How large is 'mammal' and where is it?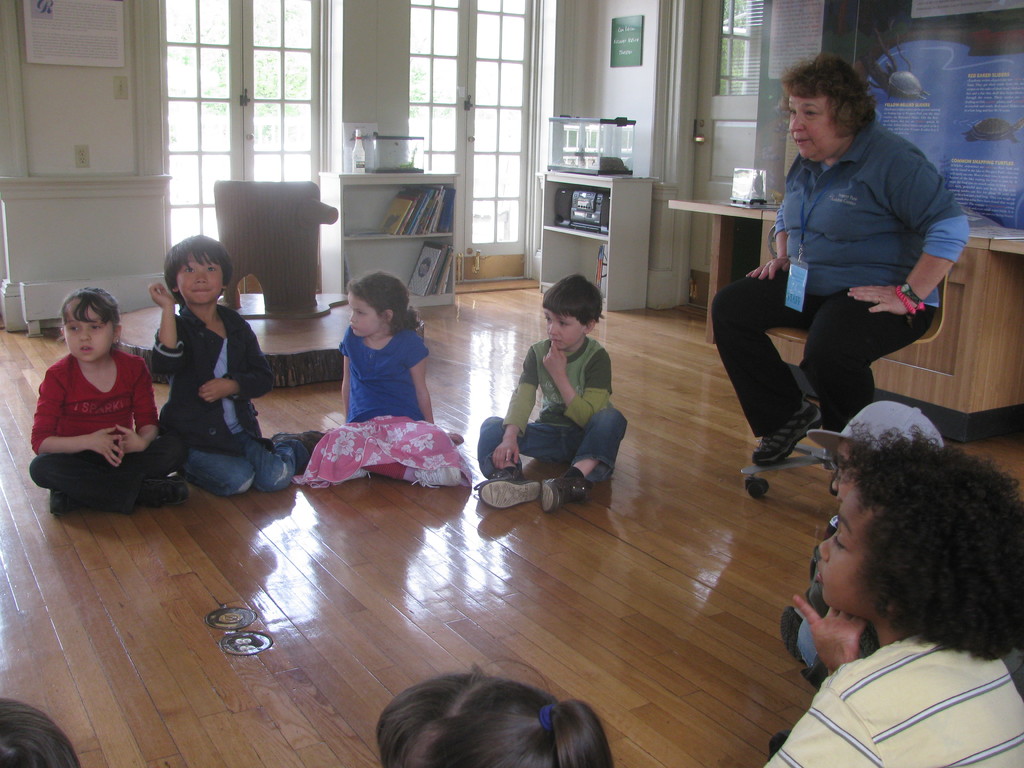
Bounding box: bbox=(374, 660, 620, 767).
